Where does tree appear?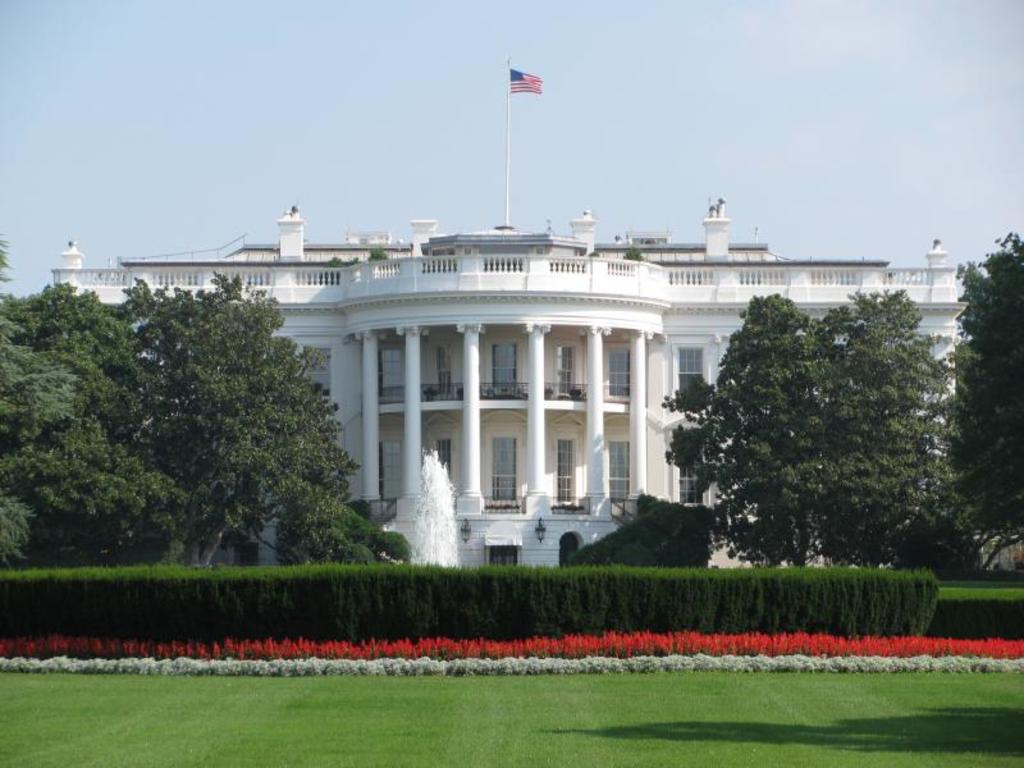
Appears at Rect(667, 291, 824, 561).
